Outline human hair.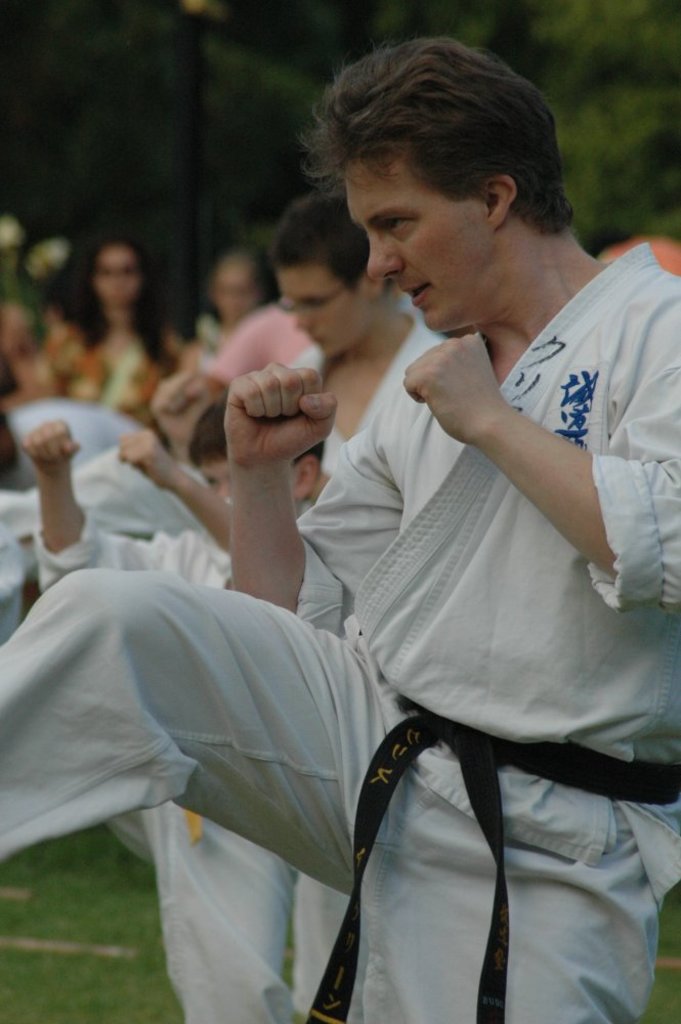
Outline: 70:233:169:370.
